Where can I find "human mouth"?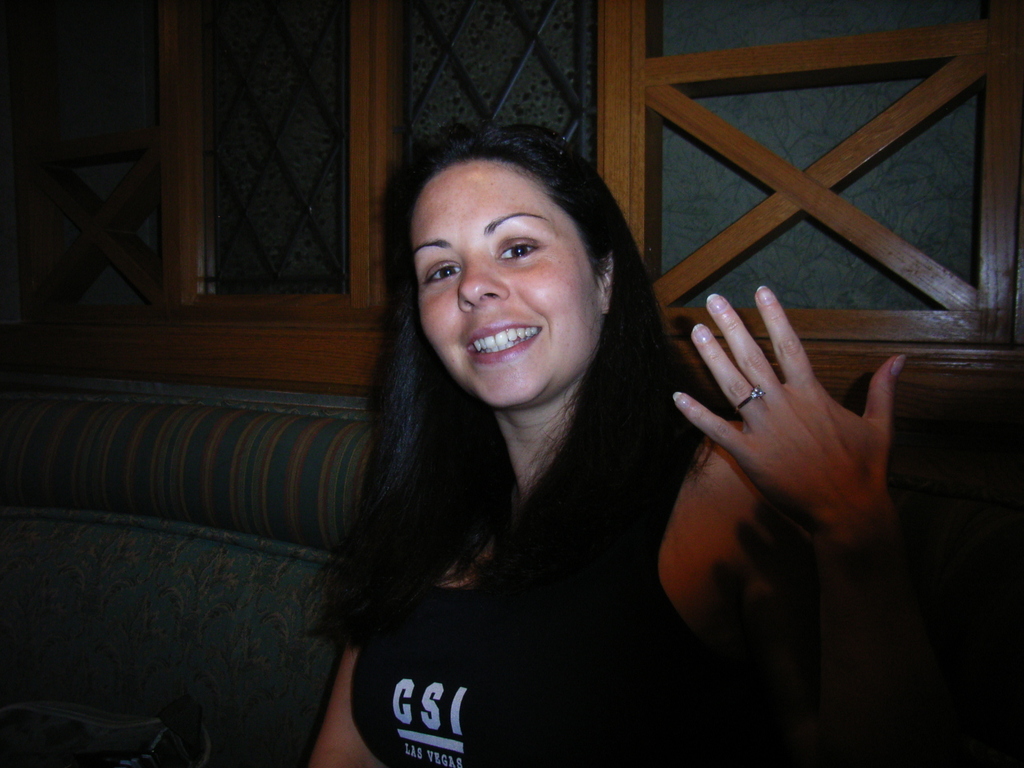
You can find it at {"x1": 466, "y1": 319, "x2": 540, "y2": 364}.
